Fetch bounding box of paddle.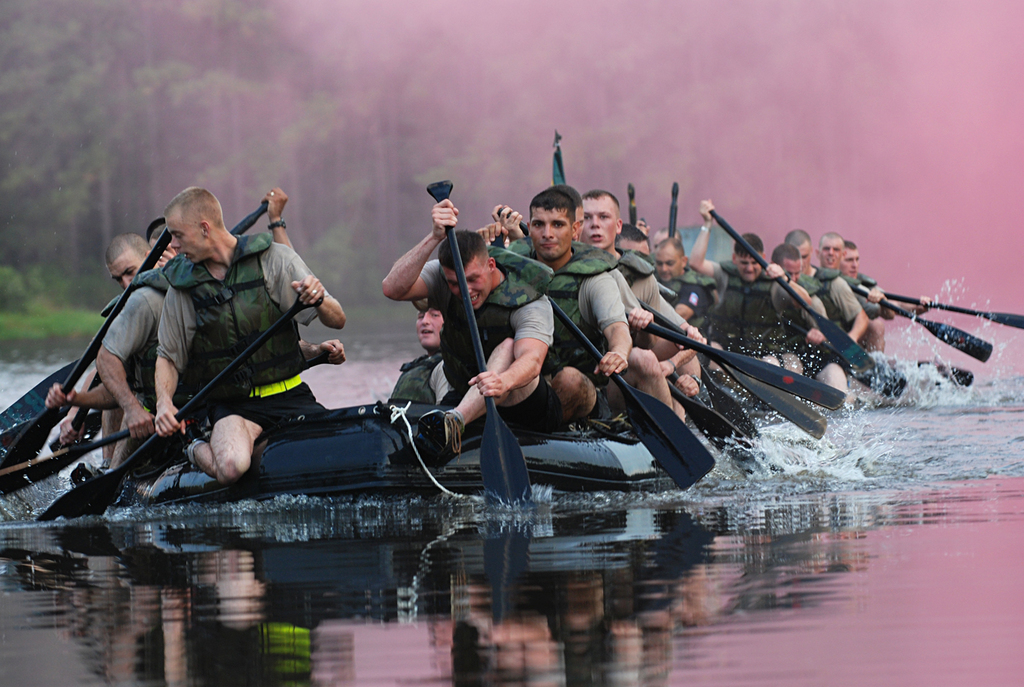
Bbox: l=638, t=302, r=827, b=439.
